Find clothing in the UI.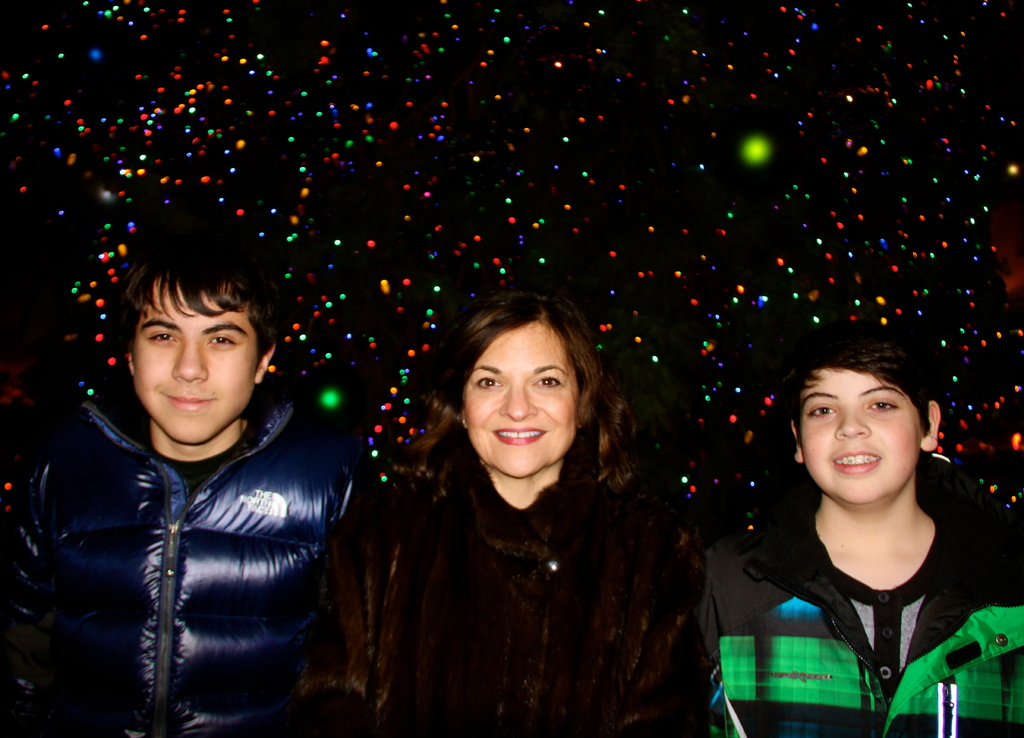
UI element at x1=332 y1=373 x2=725 y2=736.
